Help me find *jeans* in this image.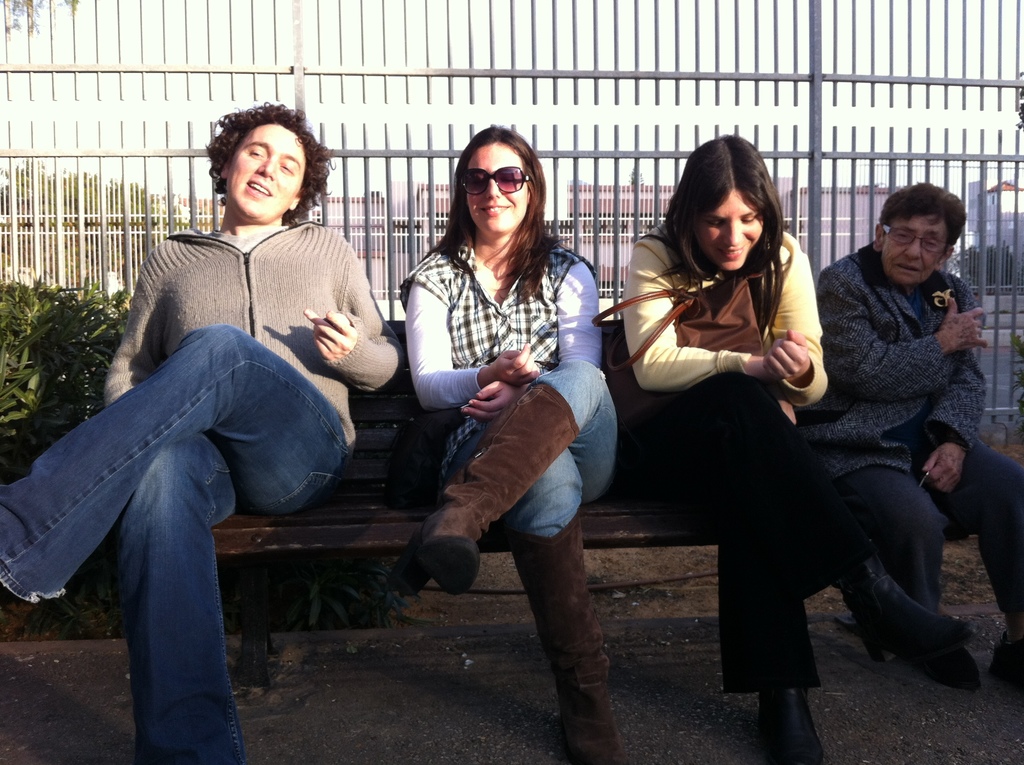
Found it: (left=445, top=360, right=615, bottom=538).
